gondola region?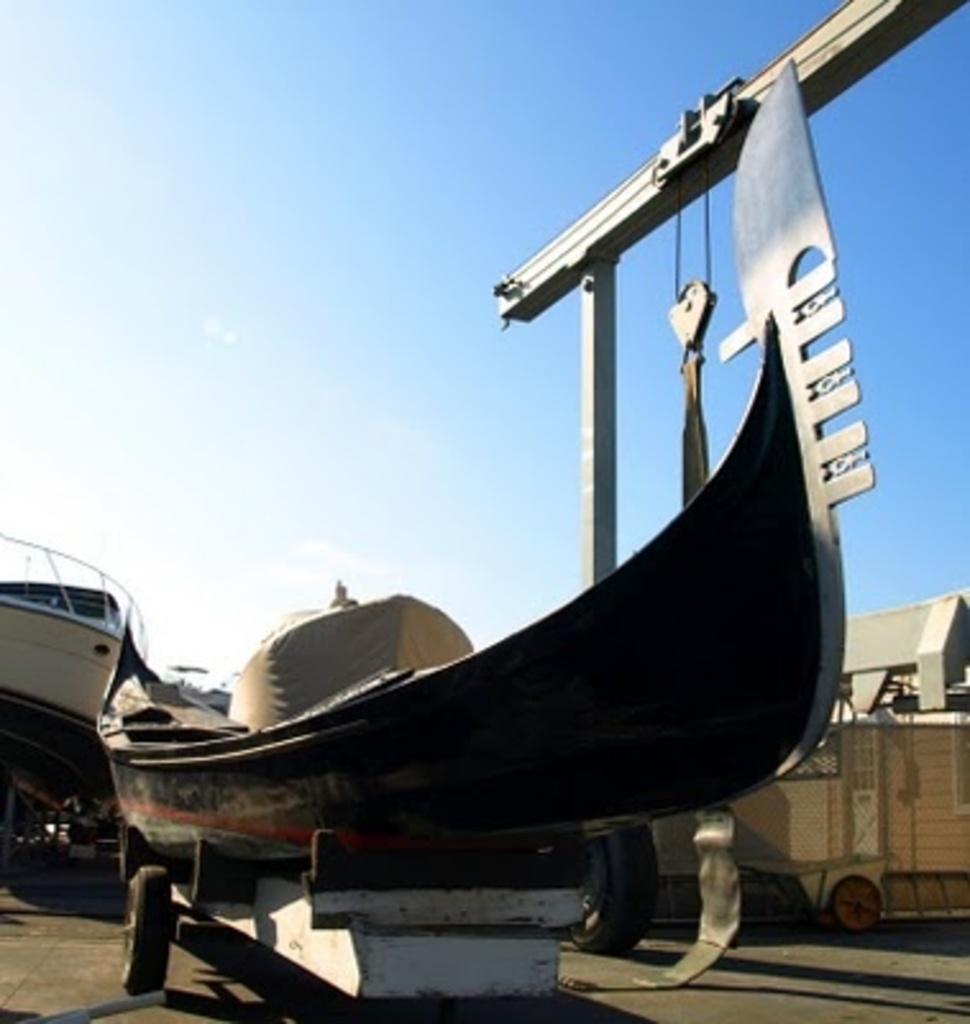
bbox(82, 46, 880, 883)
